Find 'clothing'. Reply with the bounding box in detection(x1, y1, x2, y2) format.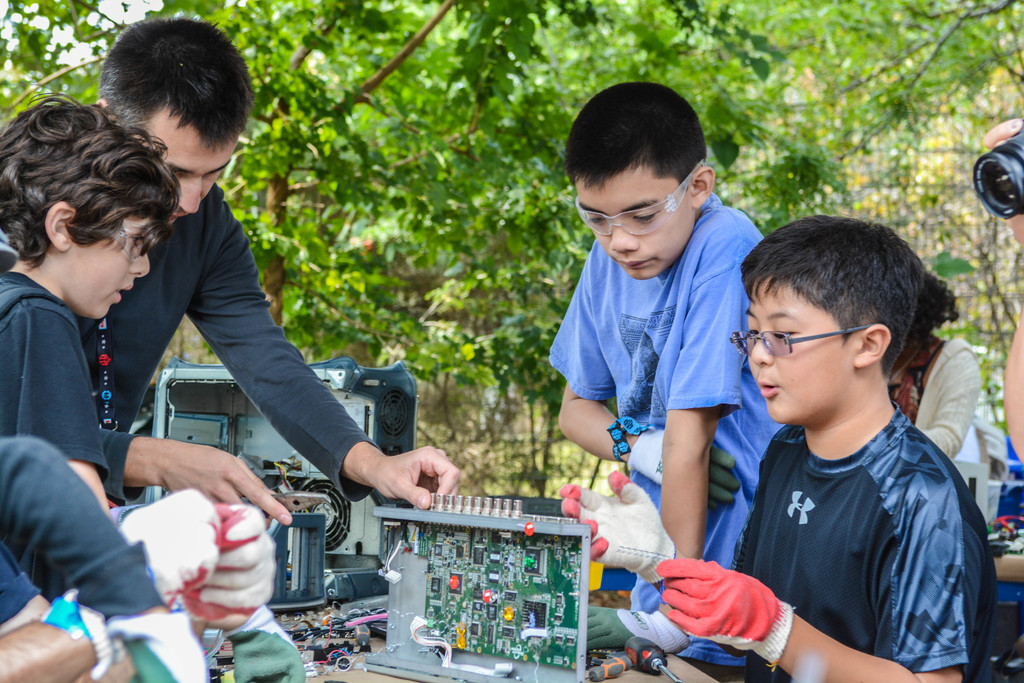
detection(0, 436, 166, 623).
